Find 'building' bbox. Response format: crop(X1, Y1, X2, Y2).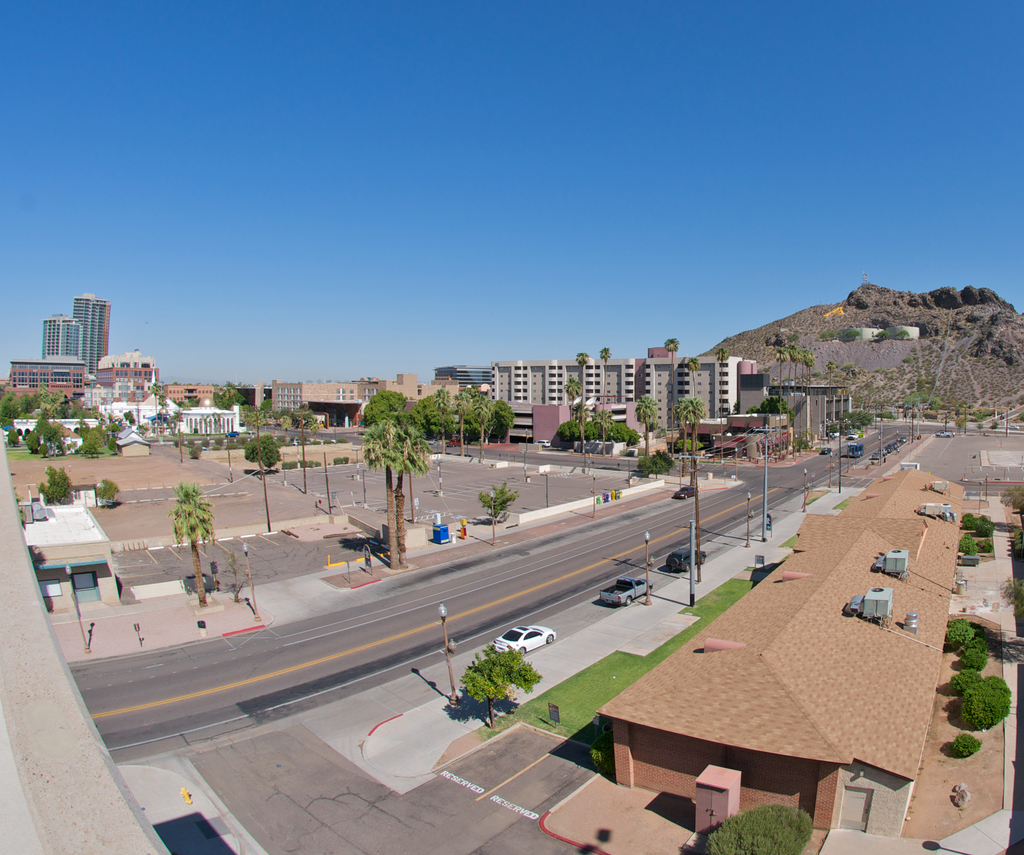
crop(268, 378, 450, 439).
